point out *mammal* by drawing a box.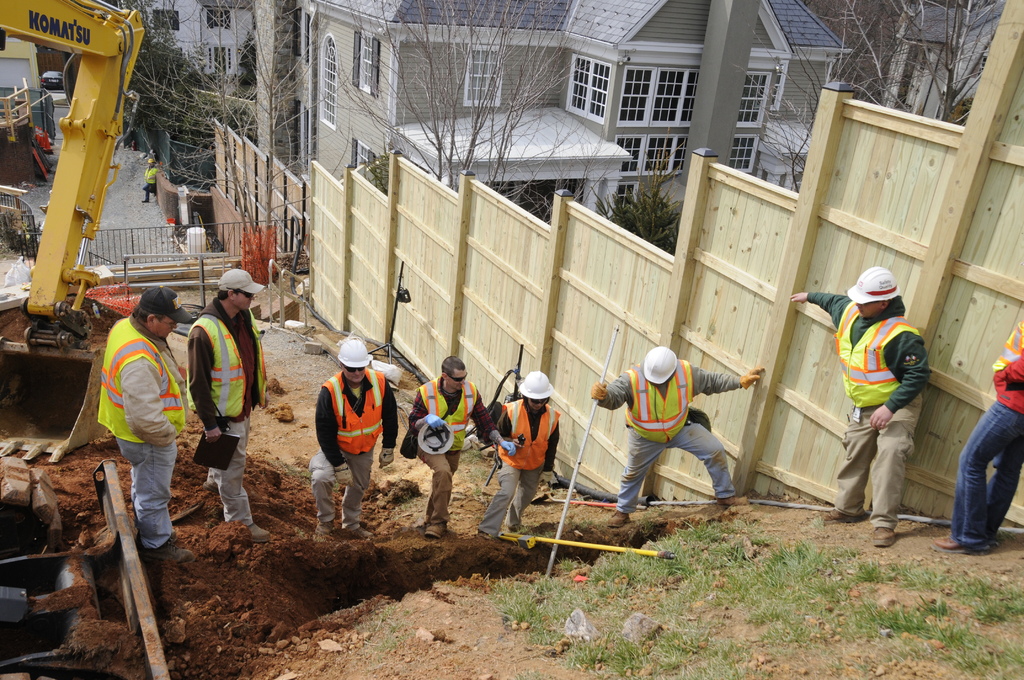
box(312, 336, 400, 537).
